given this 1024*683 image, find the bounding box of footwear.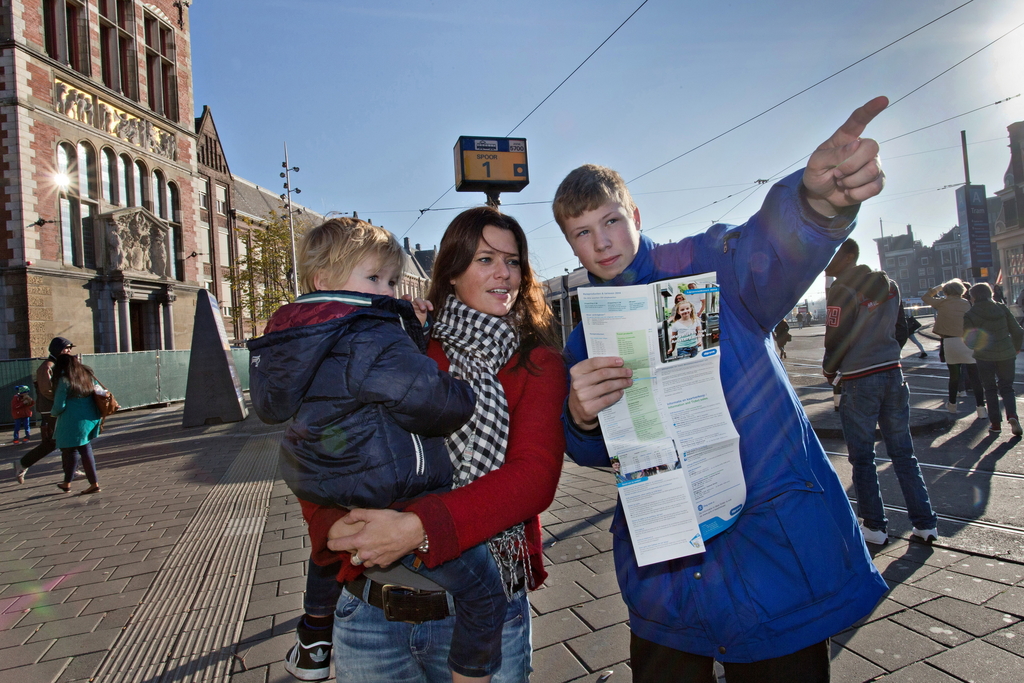
(15,456,31,484).
